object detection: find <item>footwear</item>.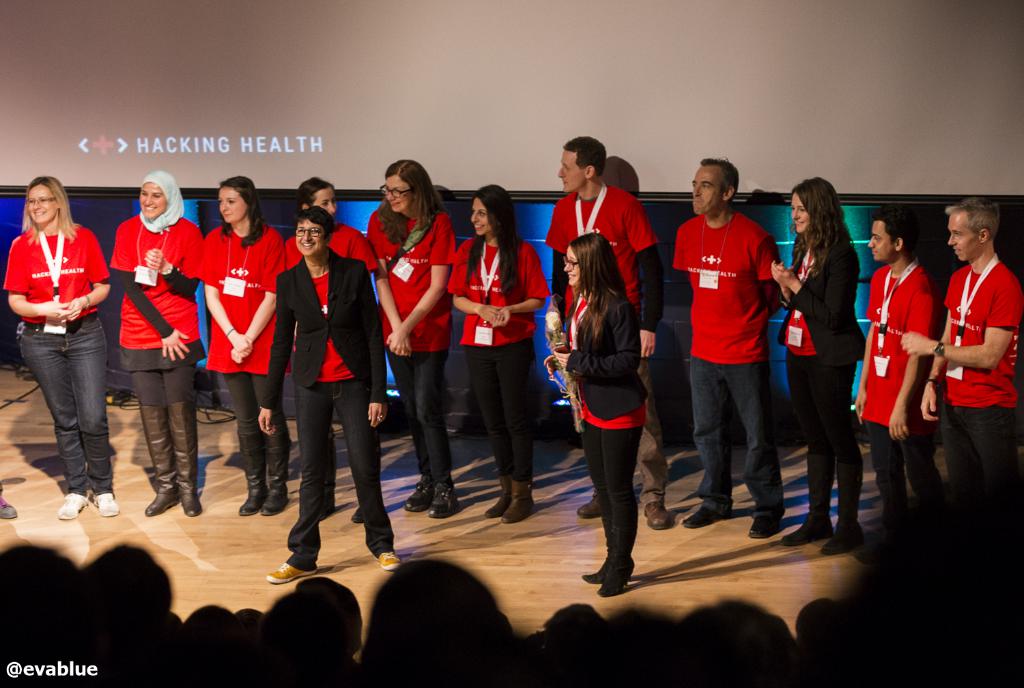
<region>484, 468, 513, 517</region>.
